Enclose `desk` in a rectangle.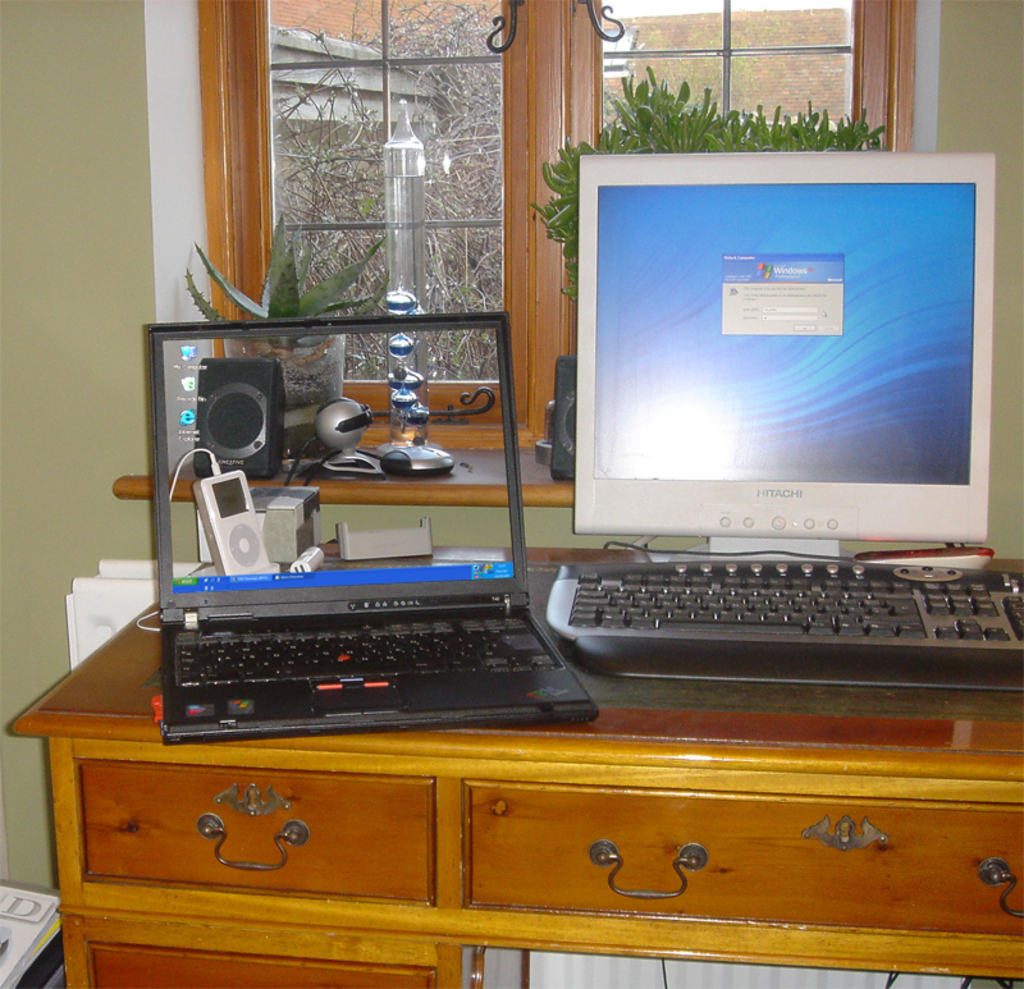
Rect(0, 358, 1023, 963).
